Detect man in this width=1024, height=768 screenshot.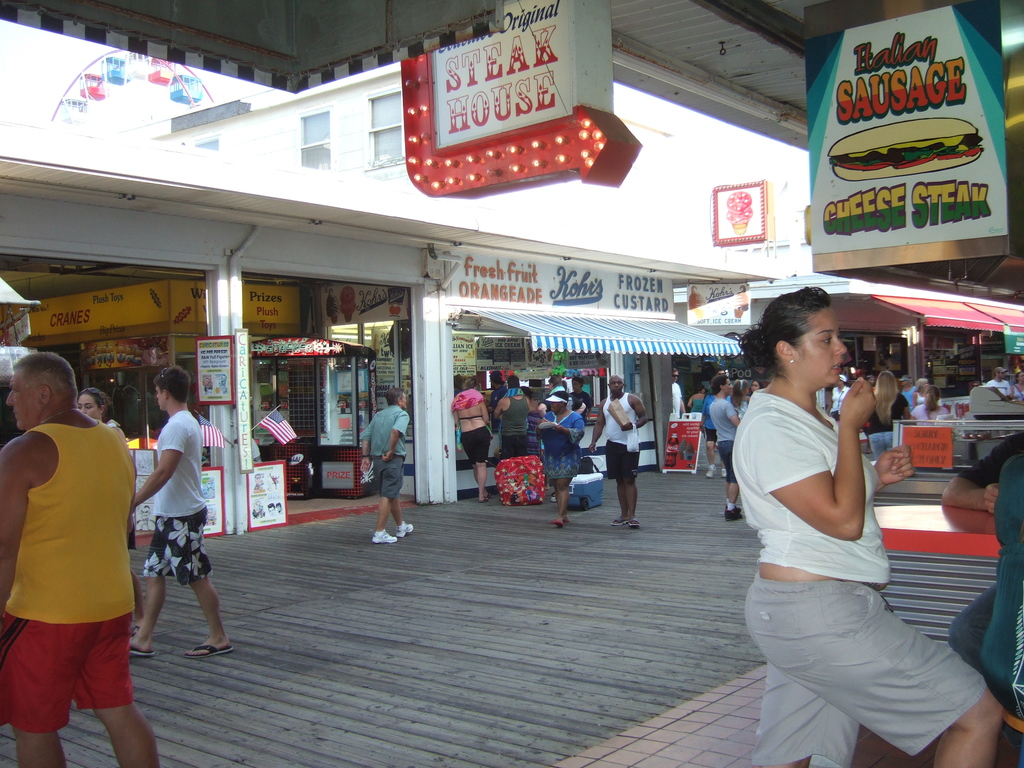
Detection: bbox=(486, 369, 509, 431).
